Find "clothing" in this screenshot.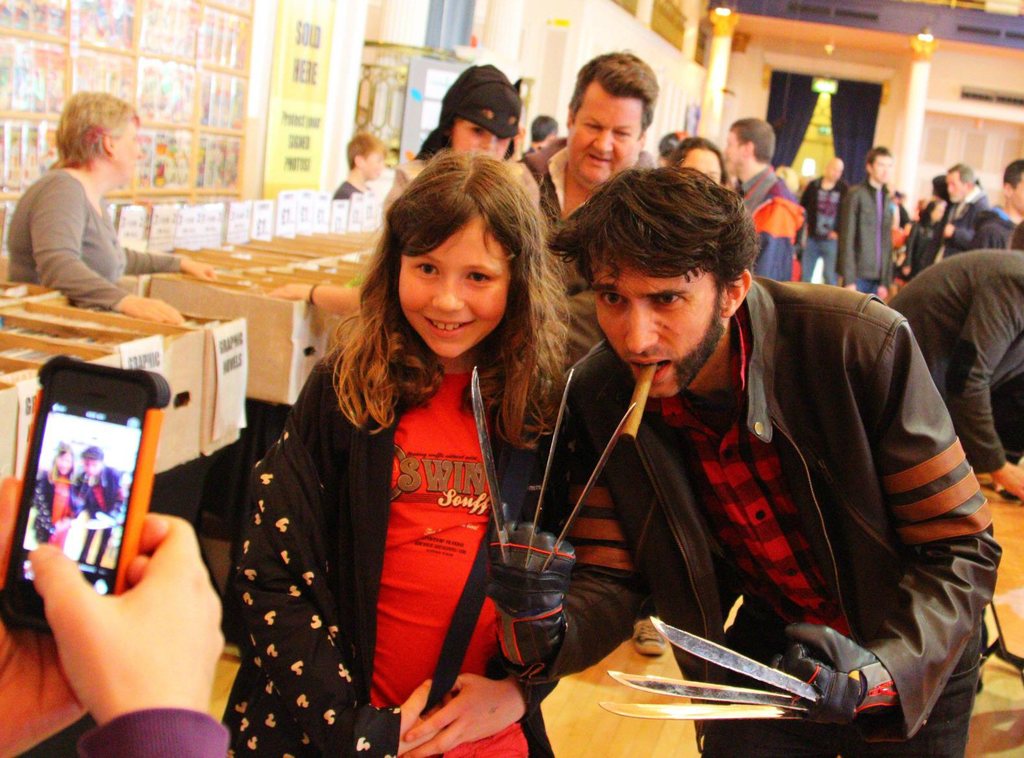
The bounding box for "clothing" is 8/169/180/310.
